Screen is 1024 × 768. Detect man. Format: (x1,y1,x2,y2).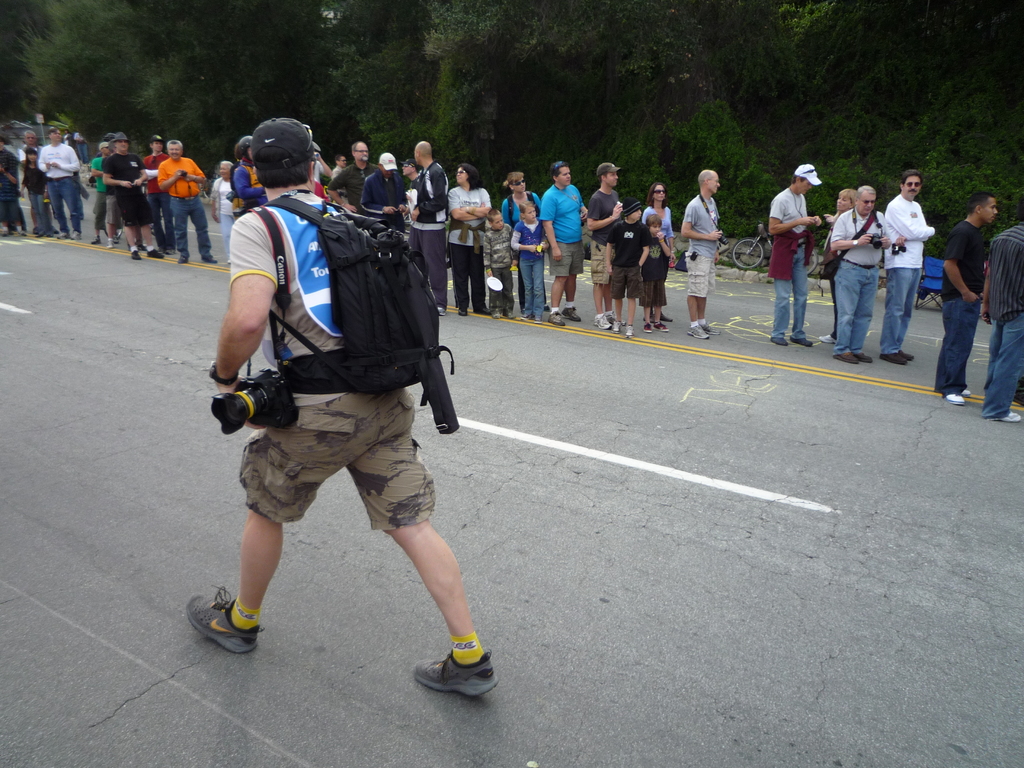
(401,141,448,319).
